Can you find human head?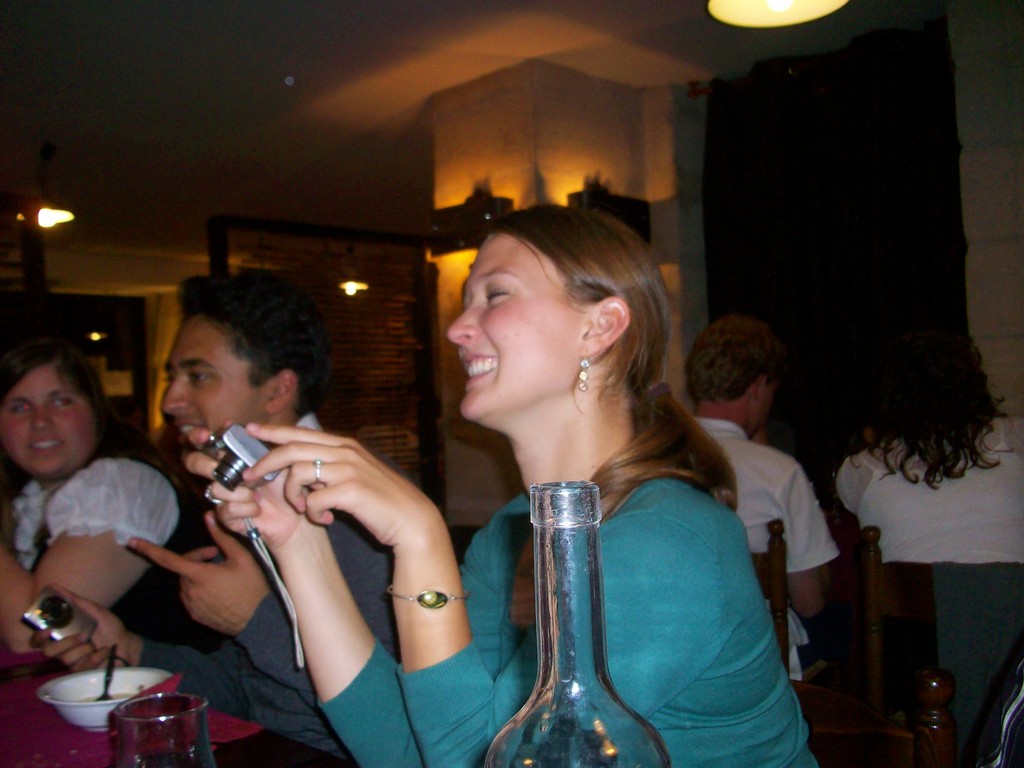
Yes, bounding box: (857,314,995,434).
